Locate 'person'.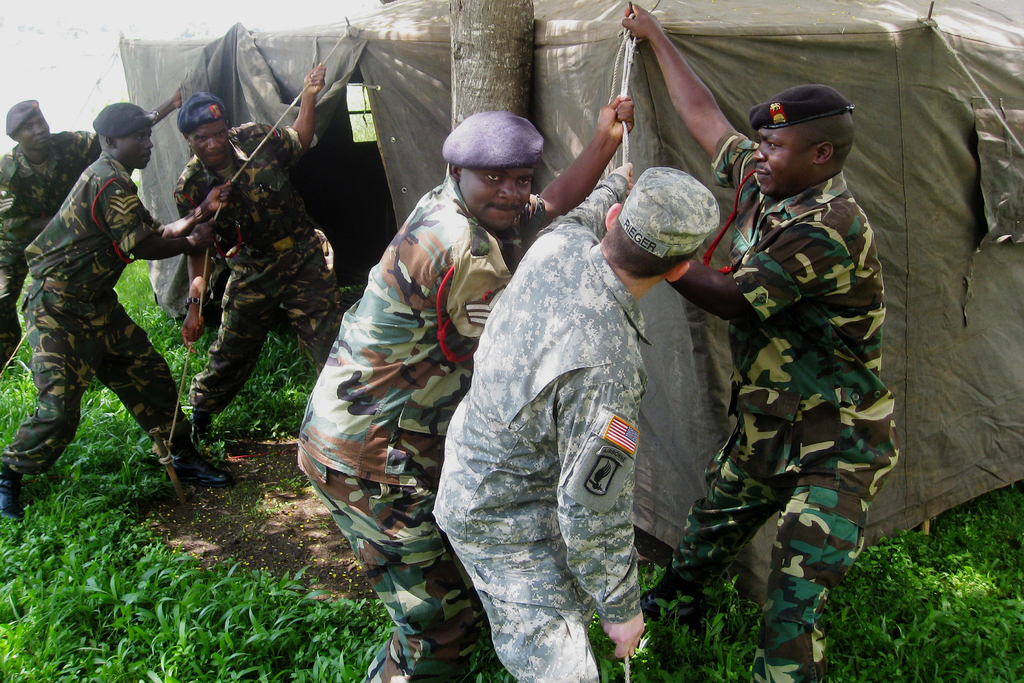
Bounding box: 429:152:725:682.
